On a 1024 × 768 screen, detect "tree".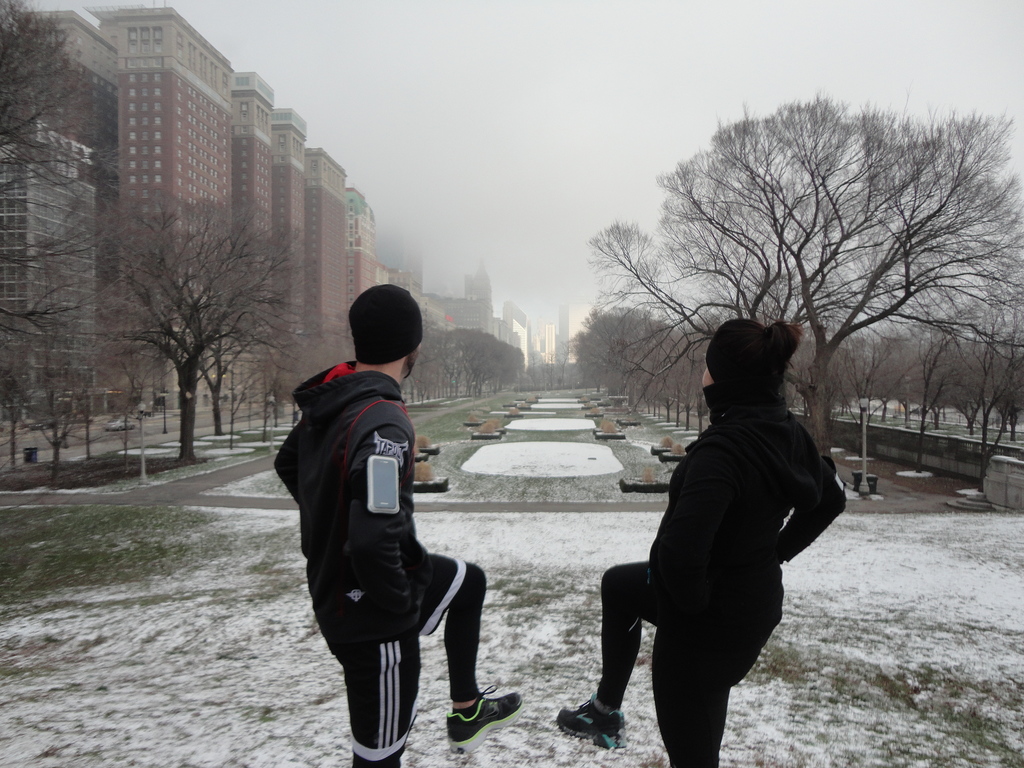
(833,328,874,394).
